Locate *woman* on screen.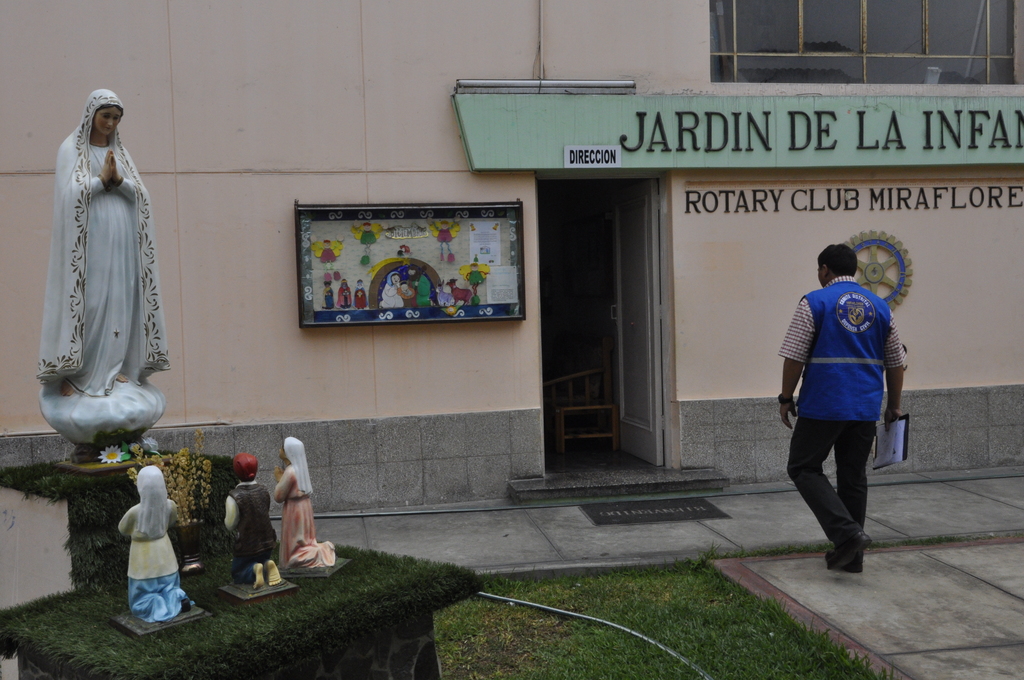
On screen at x1=376, y1=272, x2=403, y2=309.
